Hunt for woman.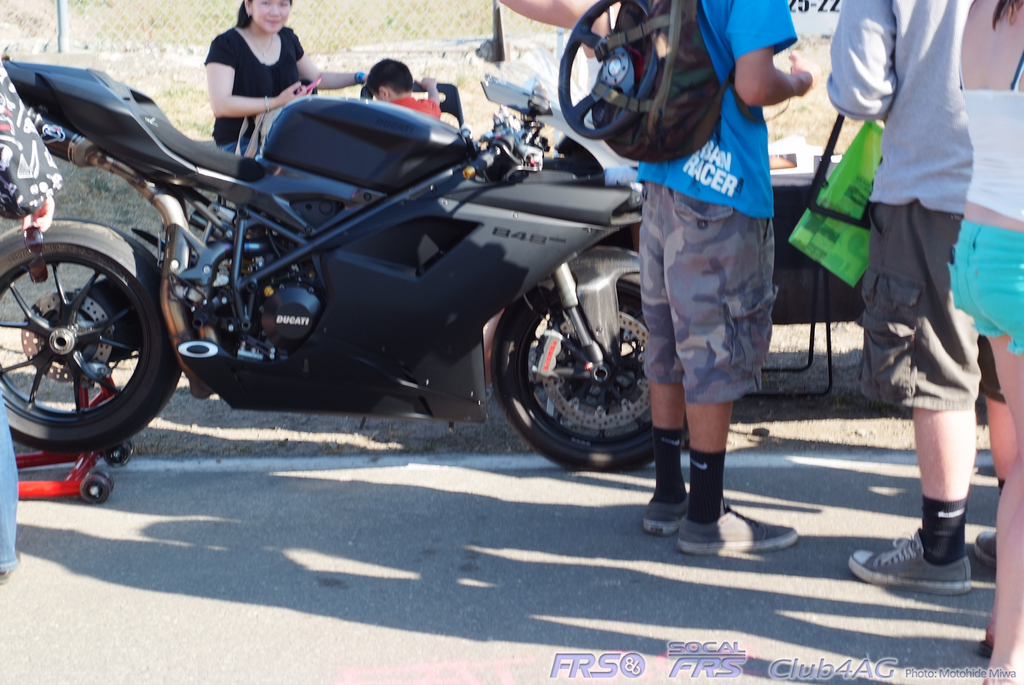
Hunted down at box(946, 0, 1023, 684).
